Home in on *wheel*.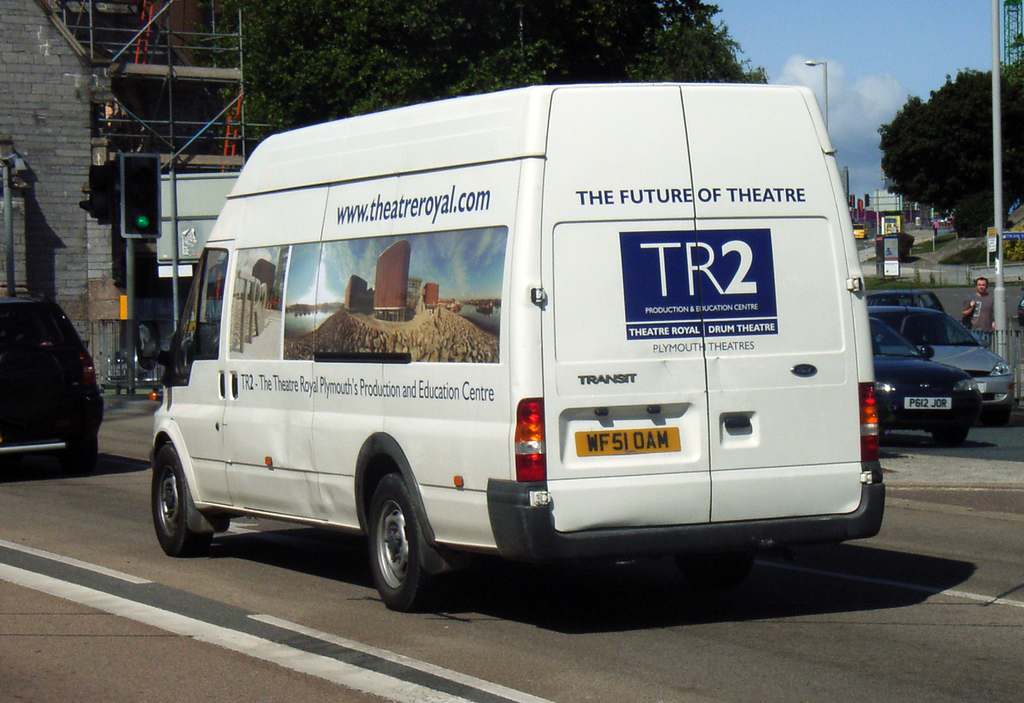
Homed in at [148, 435, 214, 558].
